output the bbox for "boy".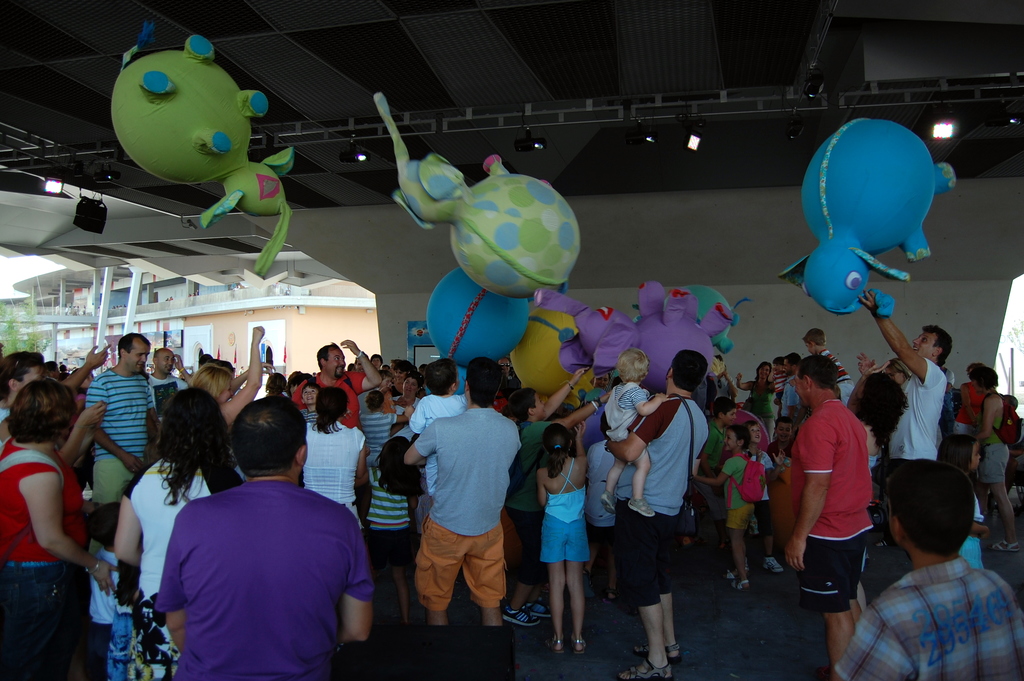
{"left": 490, "top": 365, "right": 618, "bottom": 621}.
